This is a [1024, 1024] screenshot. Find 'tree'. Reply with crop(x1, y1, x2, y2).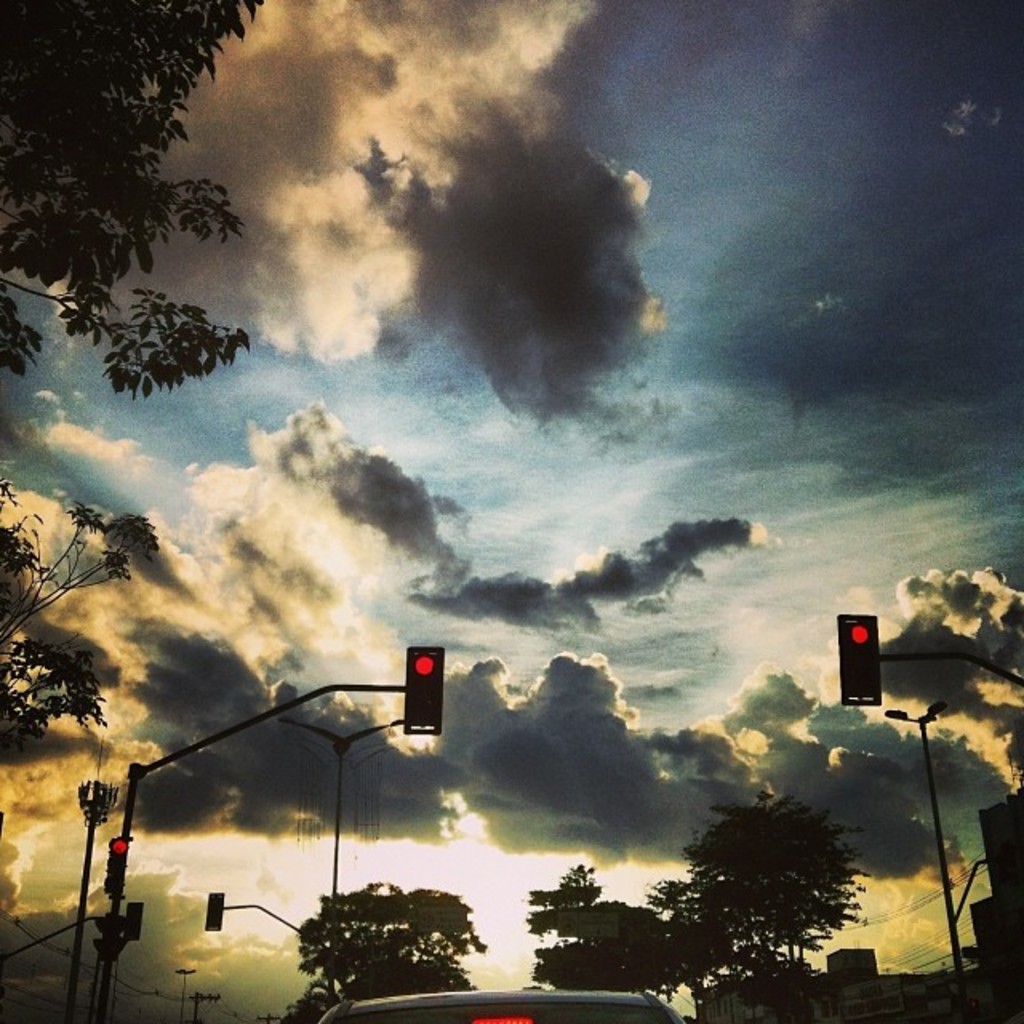
crop(0, 0, 264, 400).
